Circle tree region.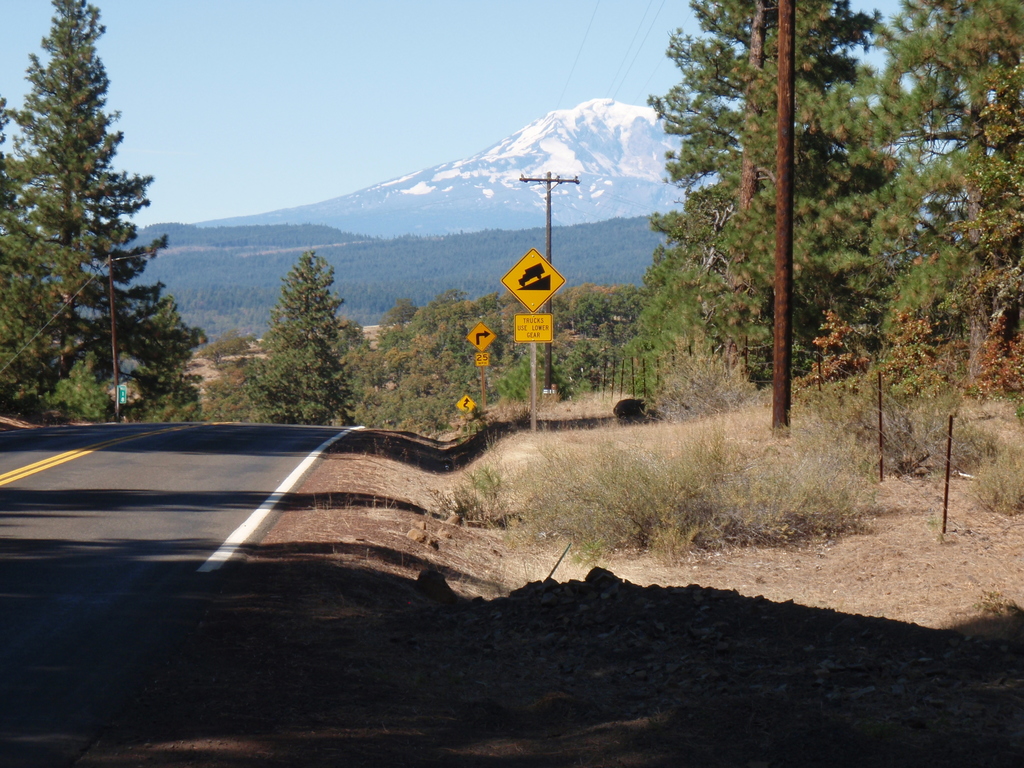
Region: {"x1": 866, "y1": 0, "x2": 1023, "y2": 387}.
